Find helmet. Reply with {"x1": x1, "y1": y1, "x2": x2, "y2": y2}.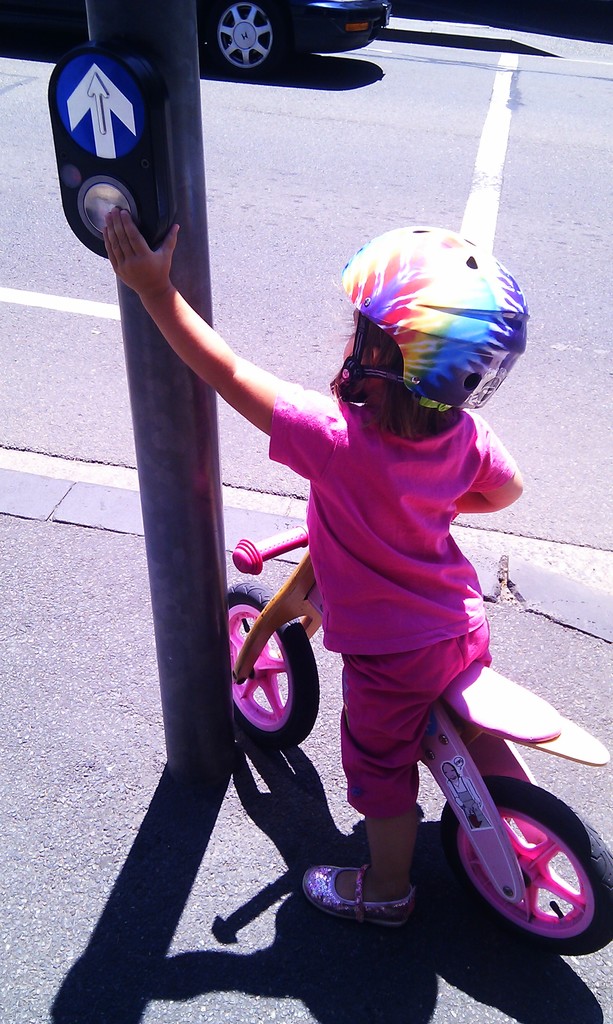
{"x1": 325, "y1": 230, "x2": 523, "y2": 440}.
